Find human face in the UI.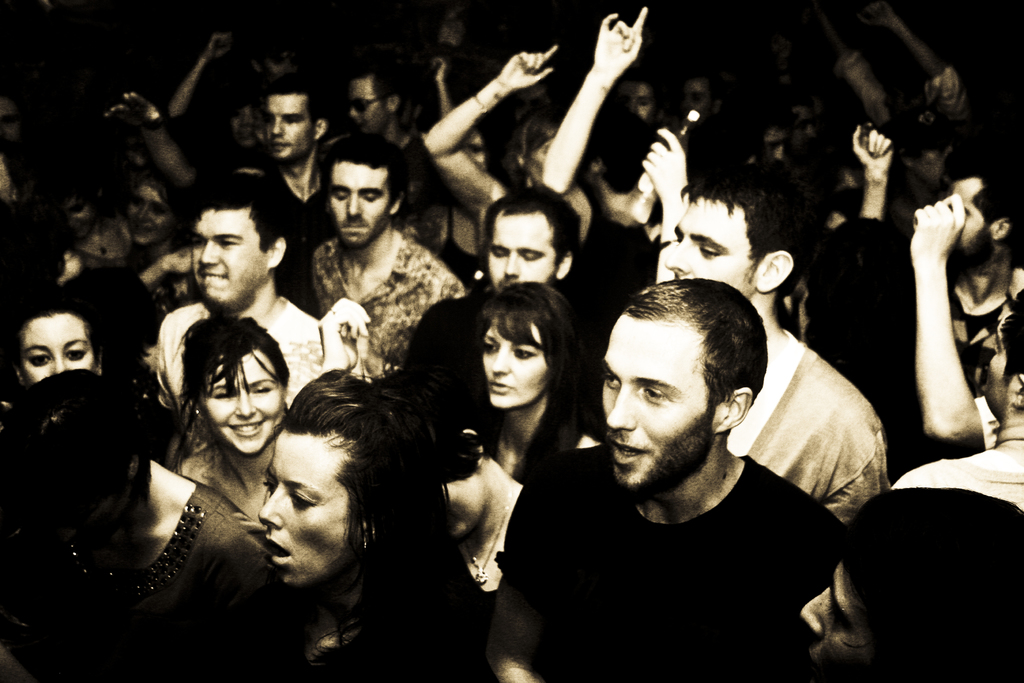
UI element at {"x1": 244, "y1": 421, "x2": 358, "y2": 593}.
